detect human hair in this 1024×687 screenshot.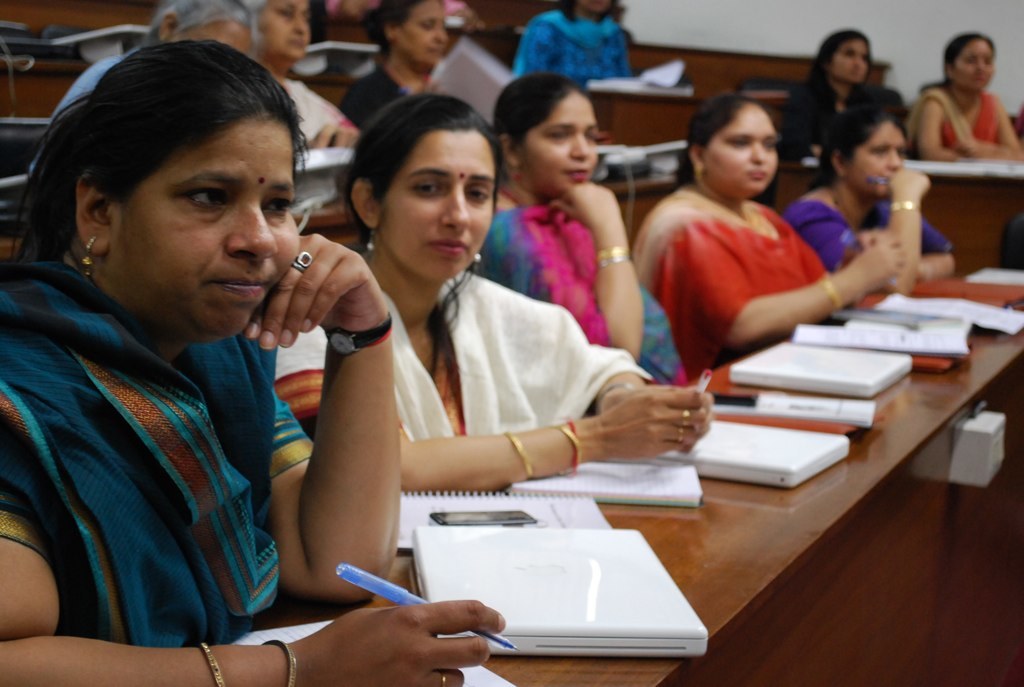
Detection: 365:0:446:65.
